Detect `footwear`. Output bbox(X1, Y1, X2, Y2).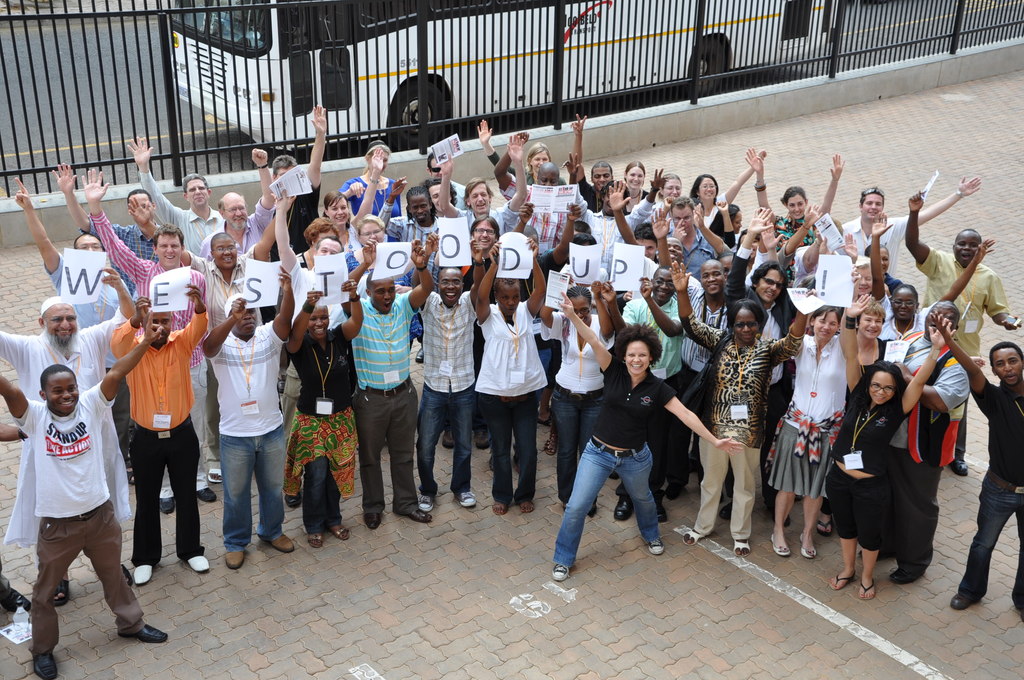
bbox(553, 562, 570, 581).
